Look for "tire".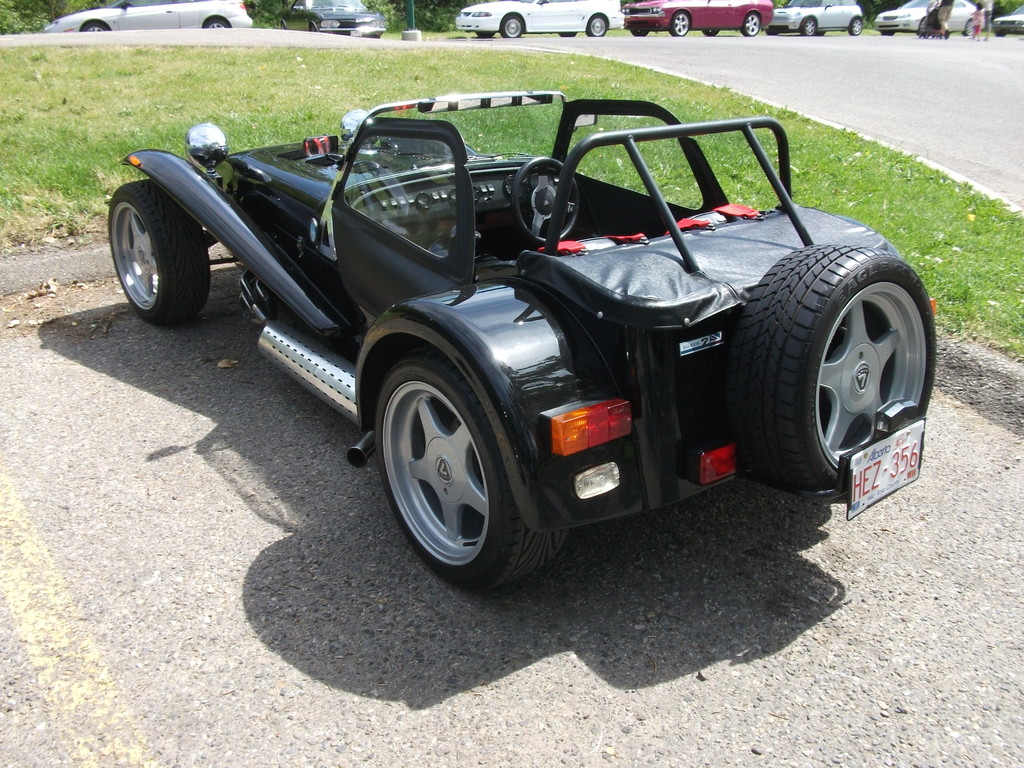
Found: pyautogui.locateOnScreen(746, 225, 923, 504).
